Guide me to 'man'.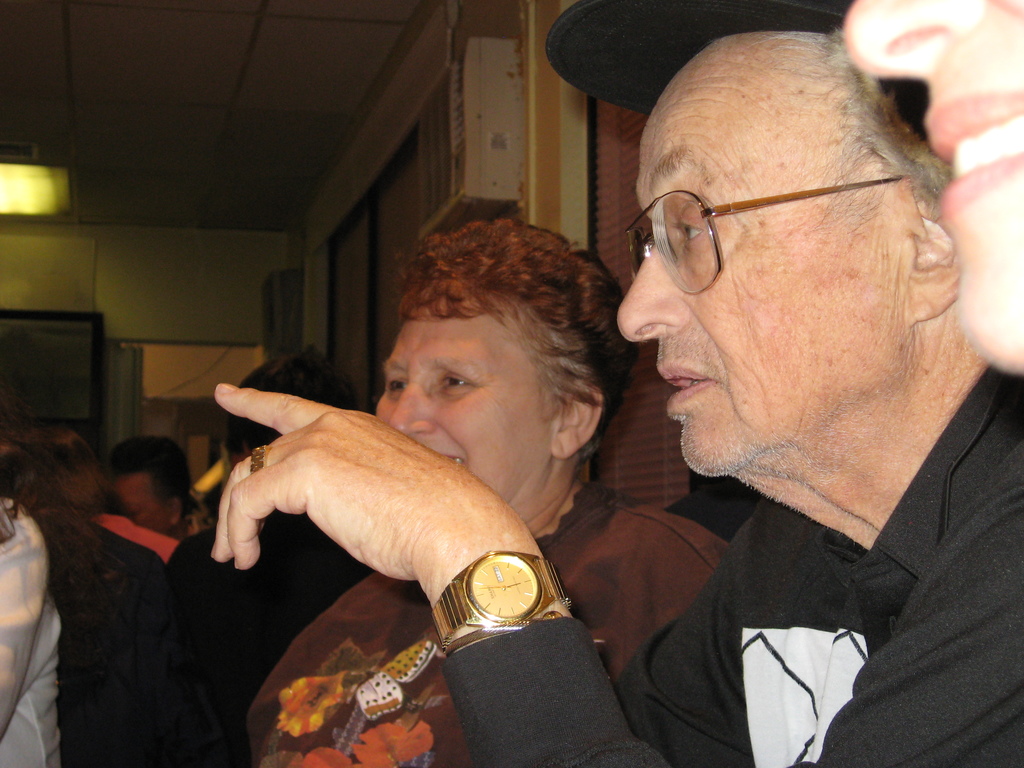
Guidance: 102:437:197:540.
